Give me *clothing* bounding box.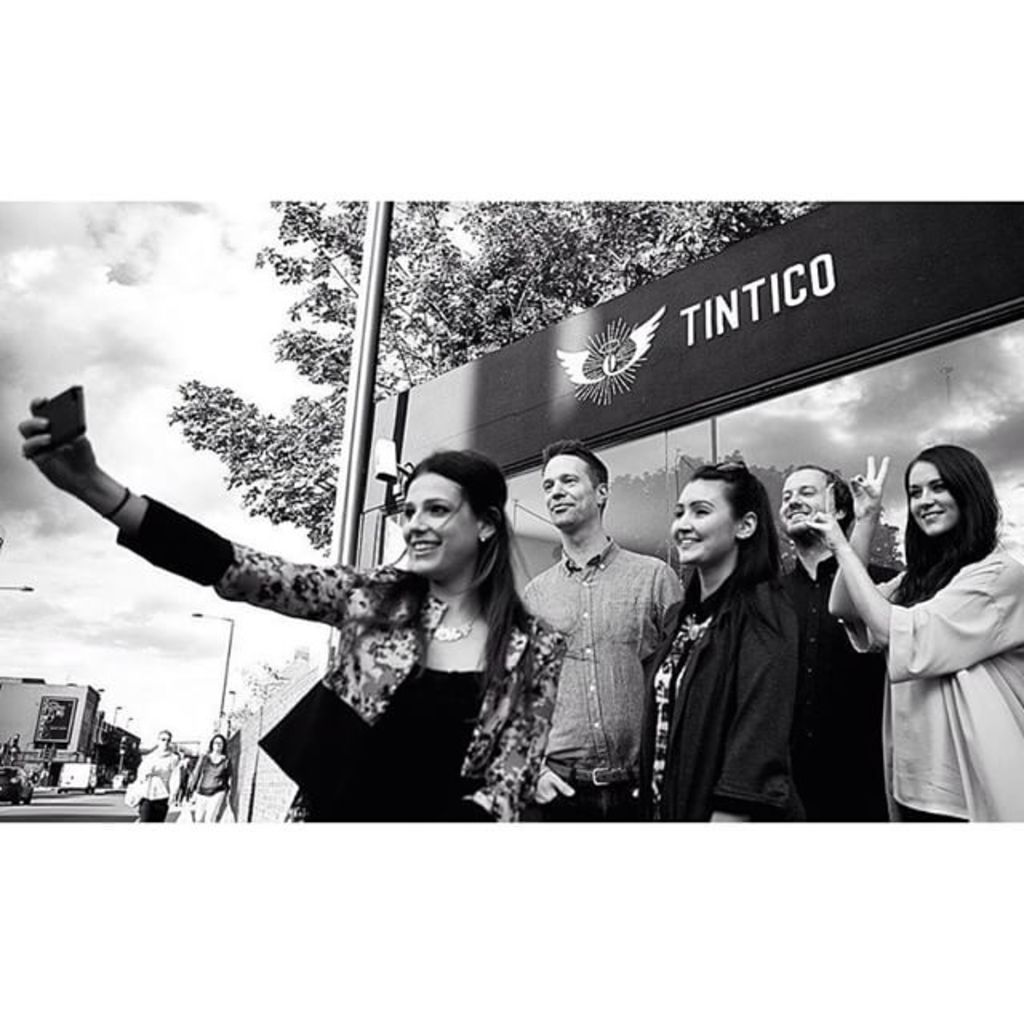
bbox(518, 546, 691, 830).
